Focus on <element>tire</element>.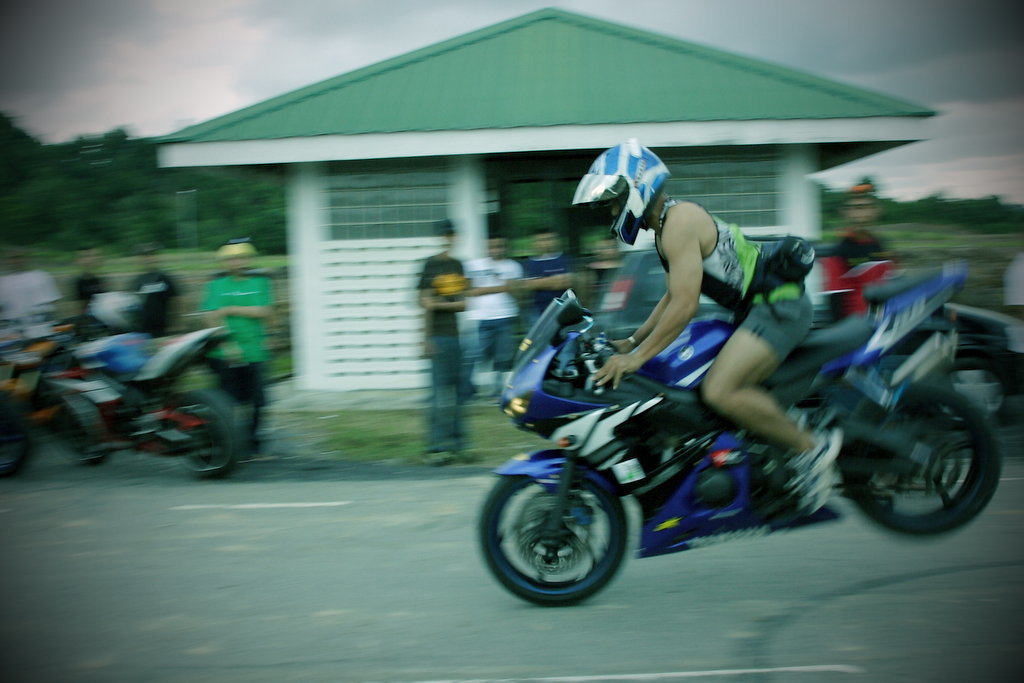
Focused at l=170, t=389, r=237, b=482.
